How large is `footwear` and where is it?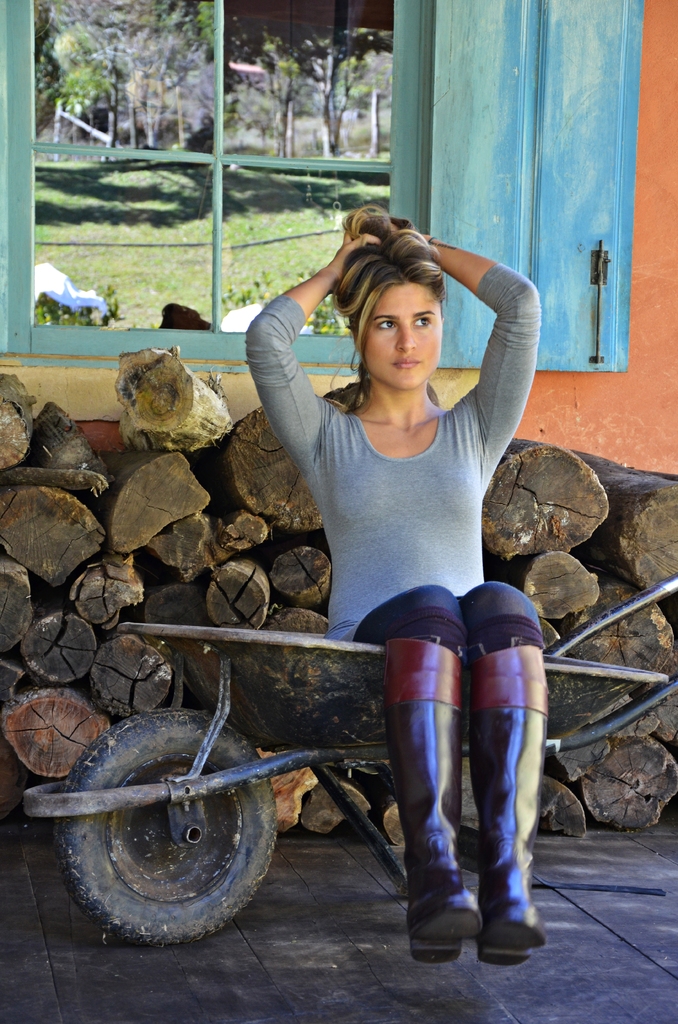
Bounding box: 484/641/545/961.
